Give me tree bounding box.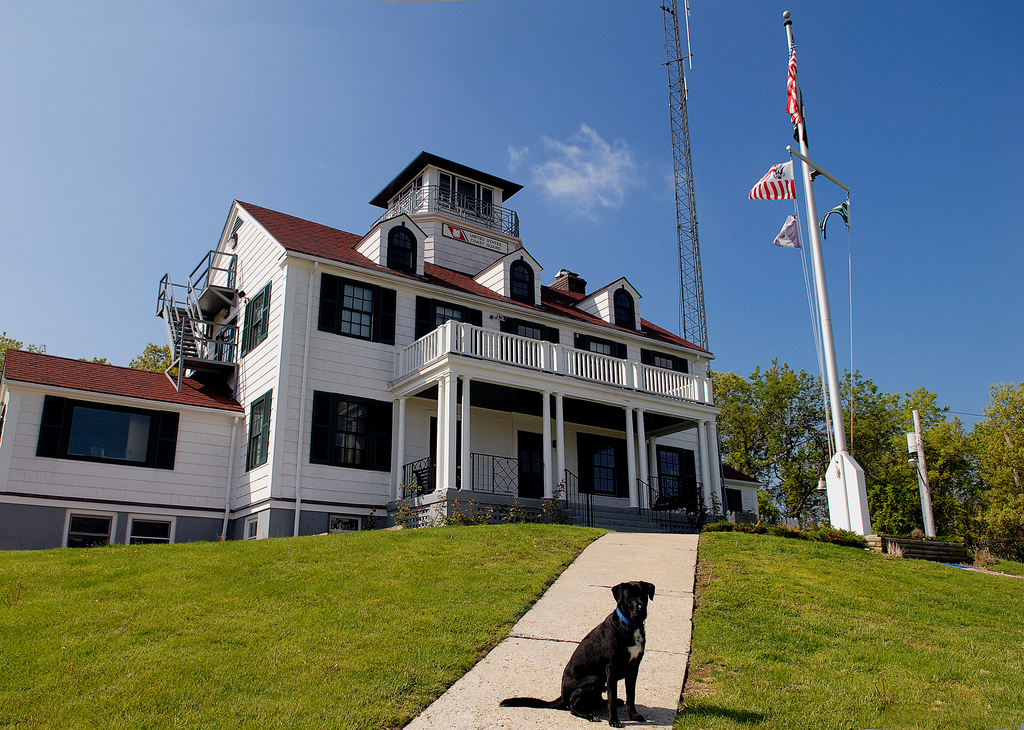
l=0, t=328, r=51, b=380.
